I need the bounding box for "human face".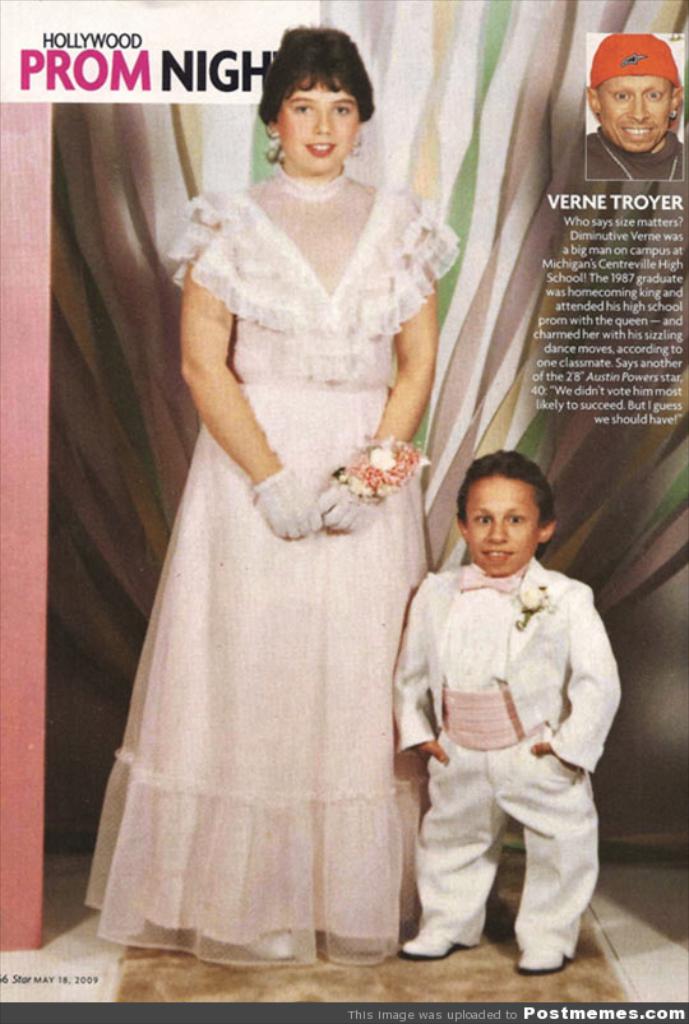
Here it is: bbox=[467, 473, 542, 578].
